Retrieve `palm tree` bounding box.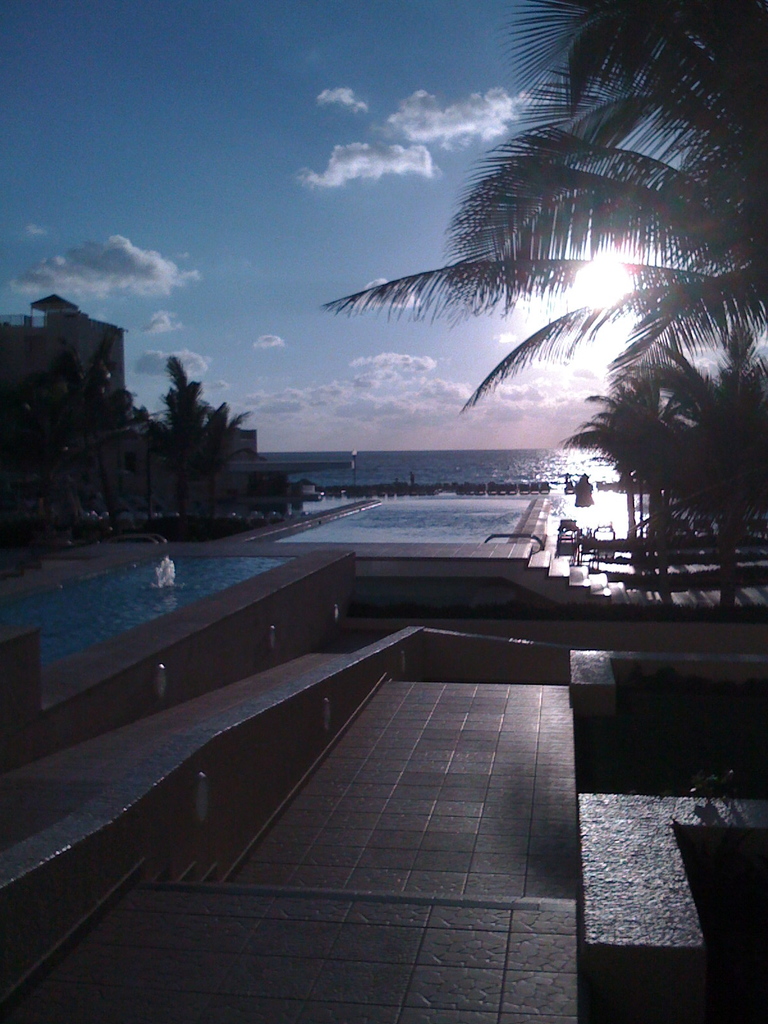
Bounding box: pyautogui.locateOnScreen(187, 395, 255, 534).
